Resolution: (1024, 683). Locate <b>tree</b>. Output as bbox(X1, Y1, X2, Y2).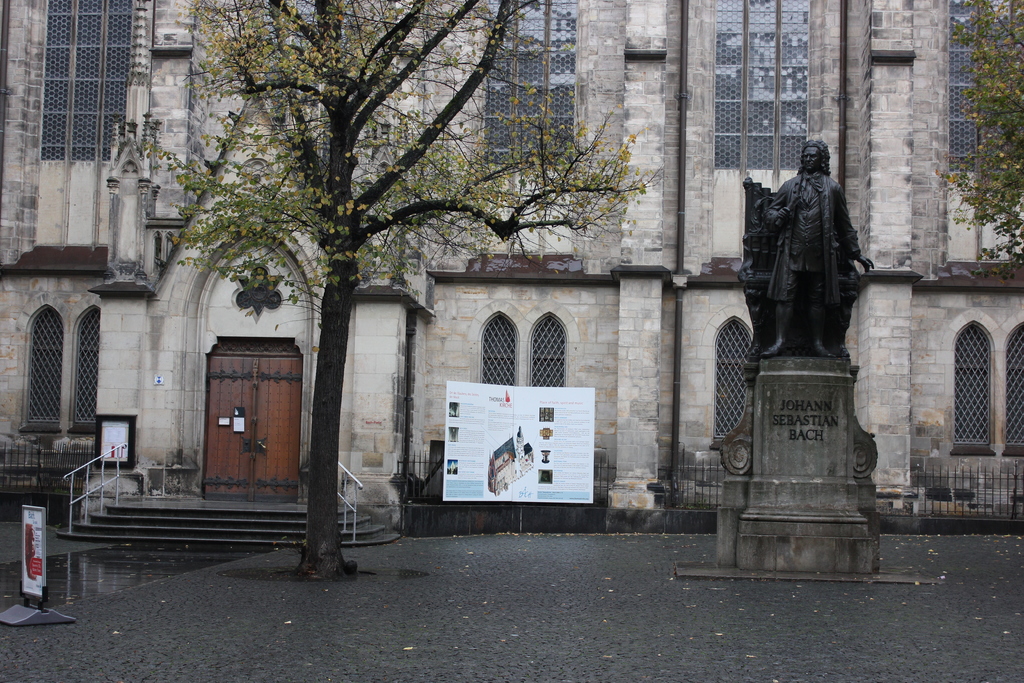
bbox(148, 0, 664, 587).
